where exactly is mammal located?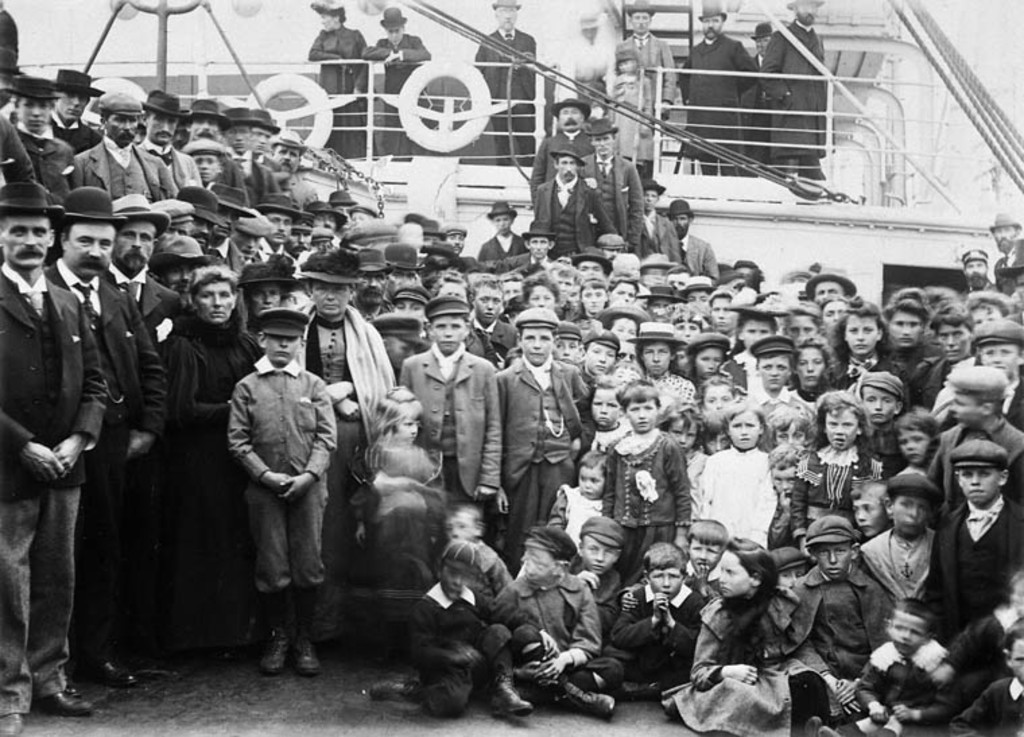
Its bounding box is 736 22 772 155.
